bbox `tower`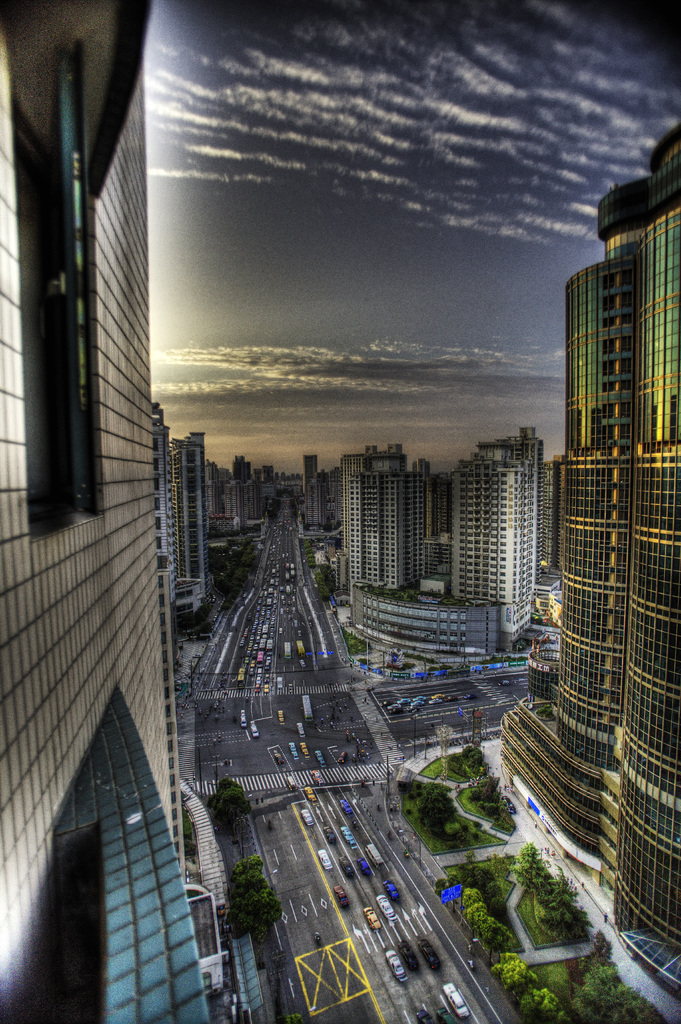
<region>406, 445, 461, 543</region>
